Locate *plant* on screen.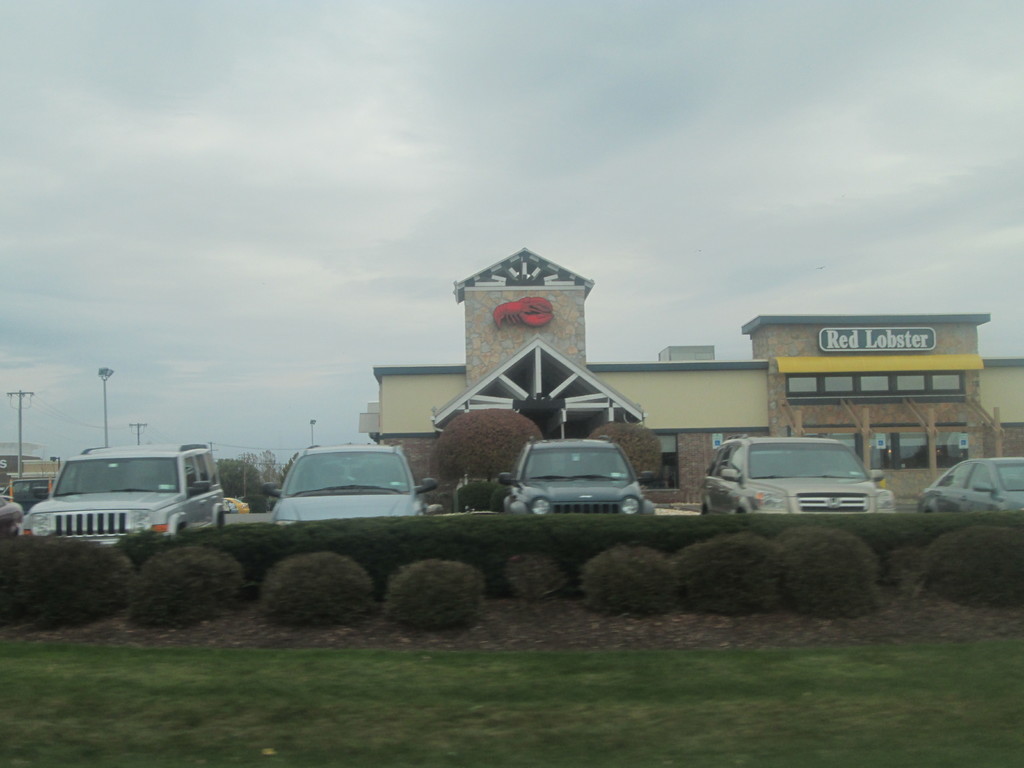
On screen at 580, 533, 670, 625.
